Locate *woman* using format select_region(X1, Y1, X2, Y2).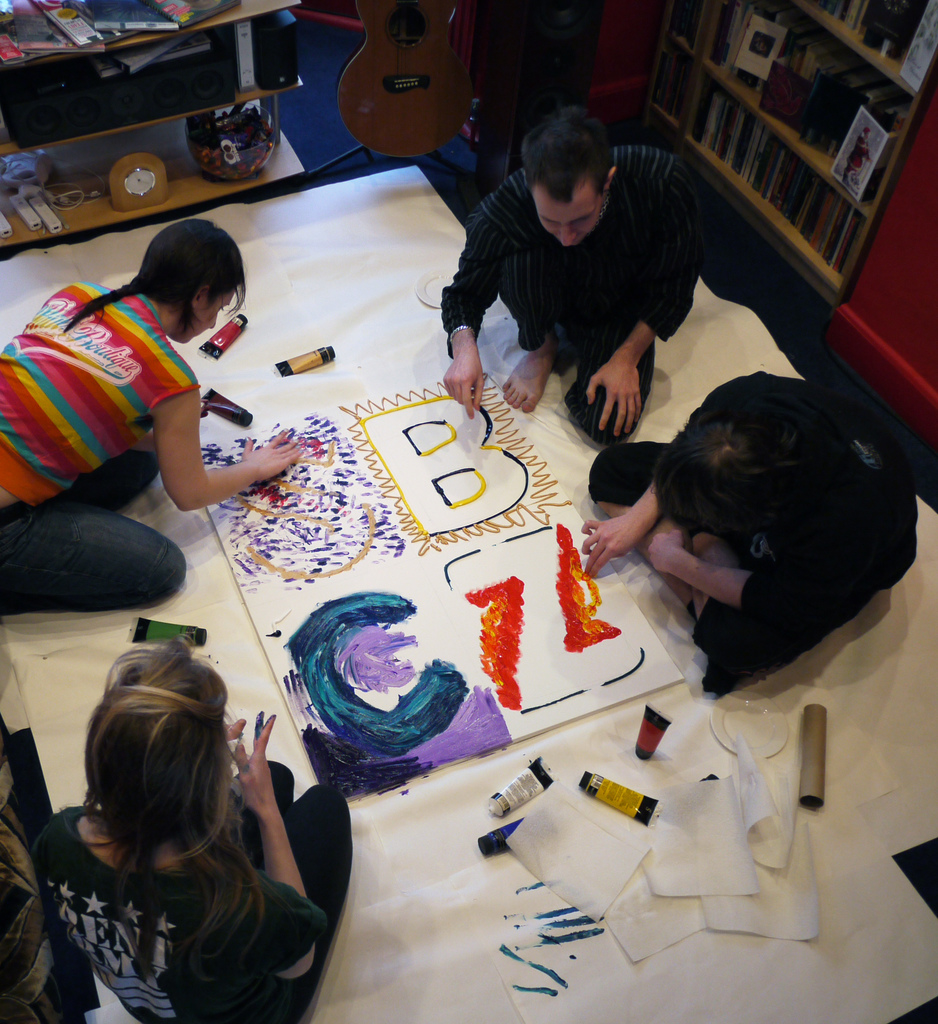
select_region(0, 215, 307, 612).
